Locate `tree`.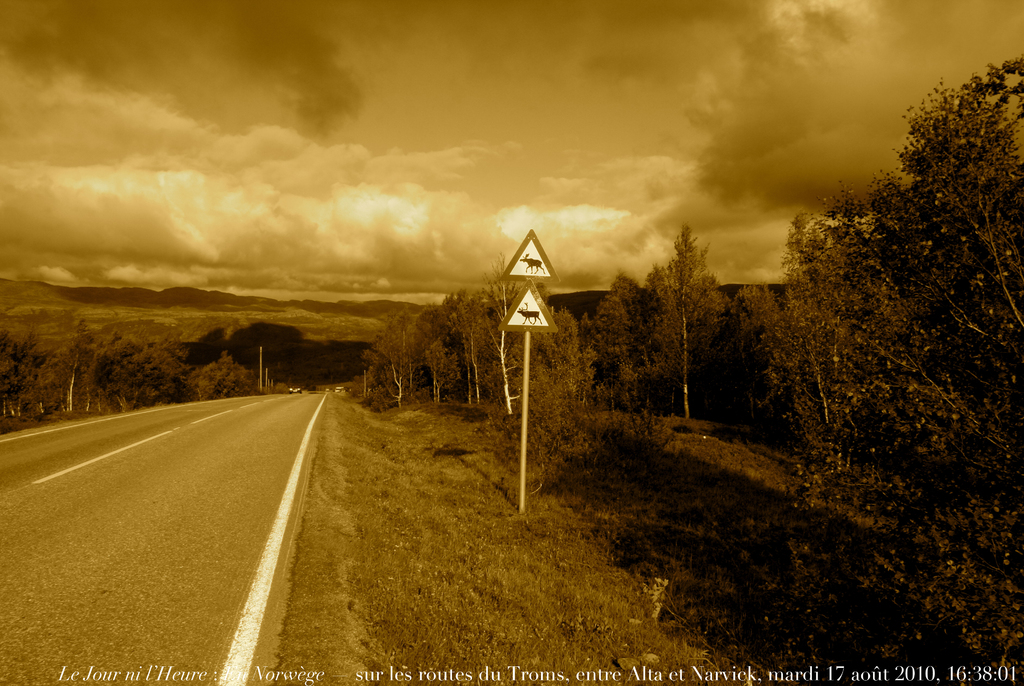
Bounding box: {"x1": 732, "y1": 210, "x2": 901, "y2": 480}.
